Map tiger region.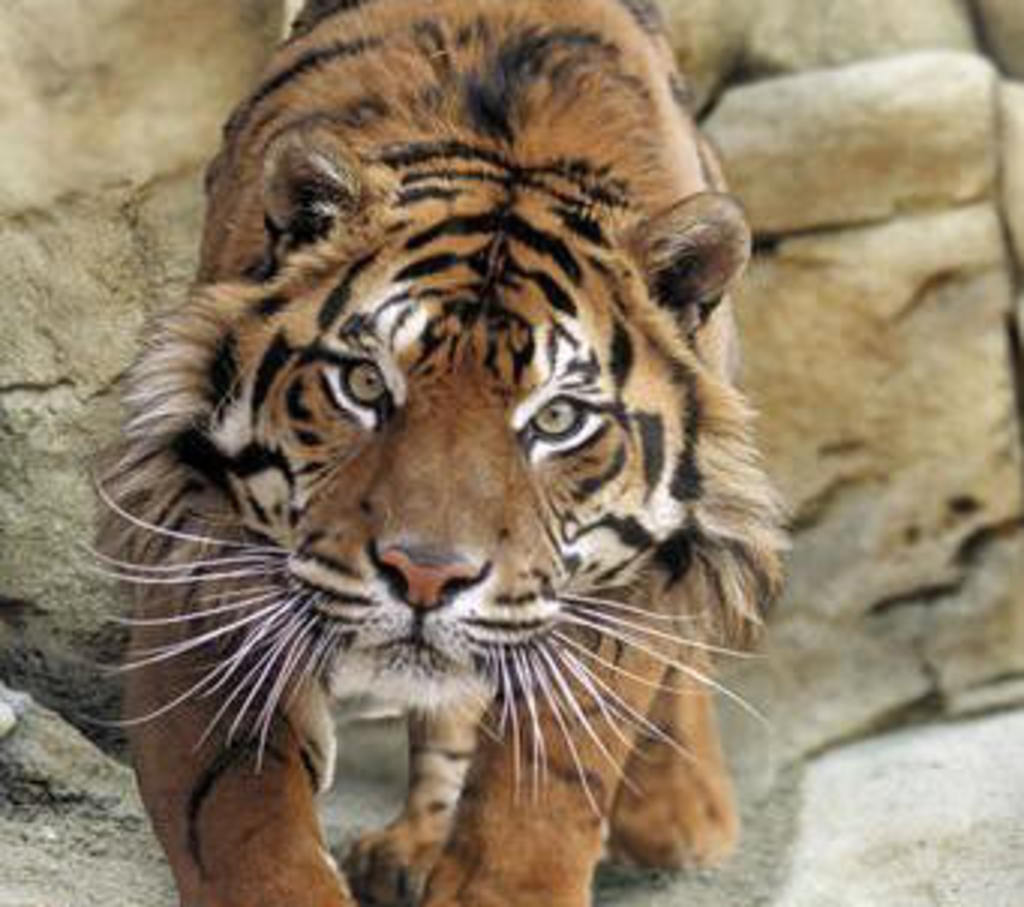
Mapped to 78, 0, 790, 904.
